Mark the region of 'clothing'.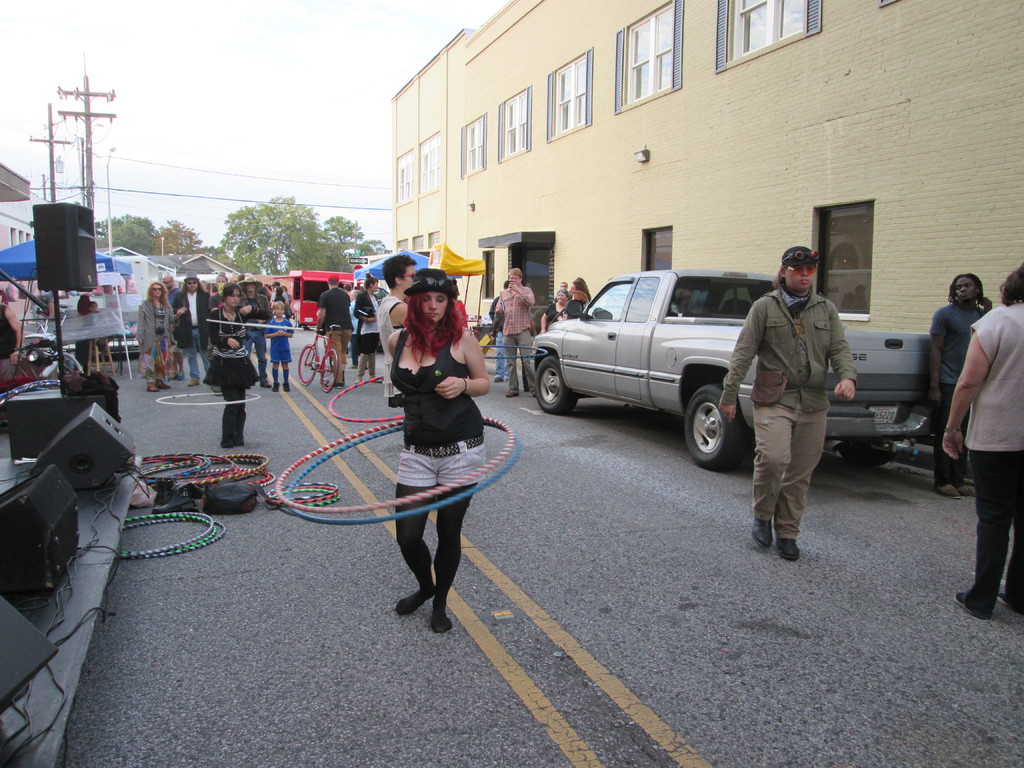
Region: (left=932, top=302, right=990, bottom=486).
